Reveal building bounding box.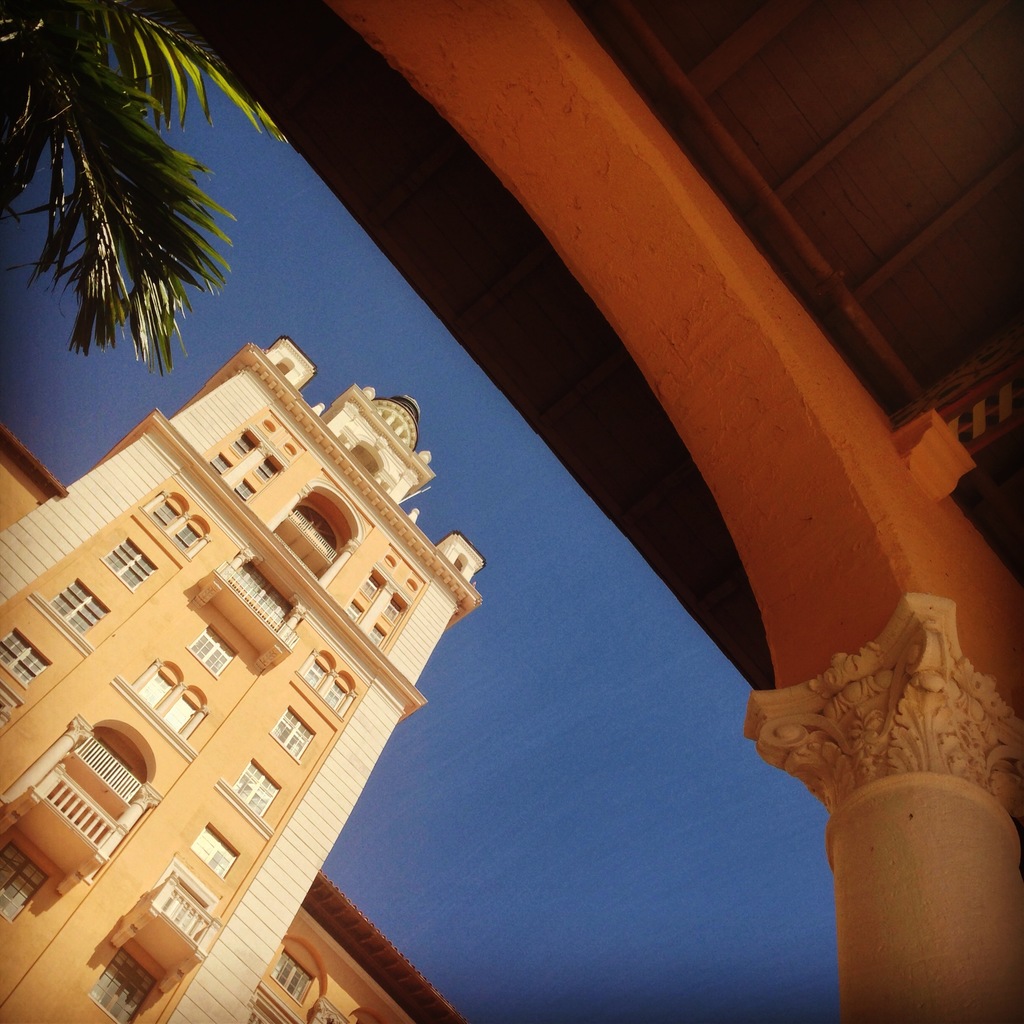
Revealed: detection(125, 0, 1023, 1023).
